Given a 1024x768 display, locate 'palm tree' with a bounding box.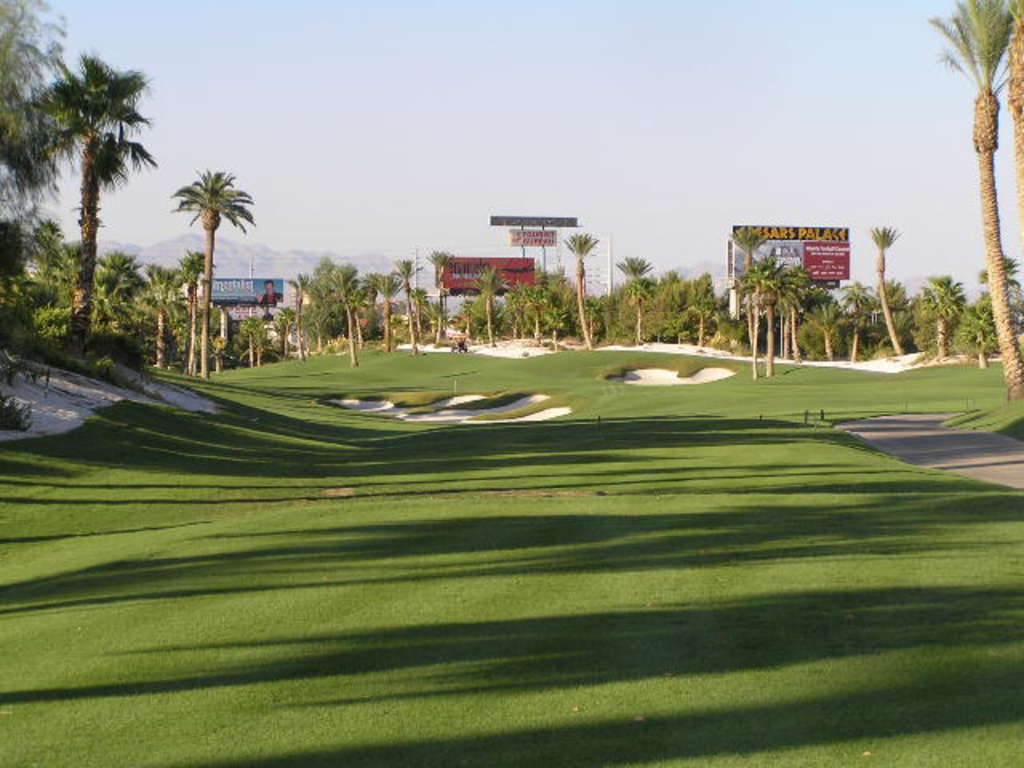
Located: <region>616, 253, 645, 339</region>.
